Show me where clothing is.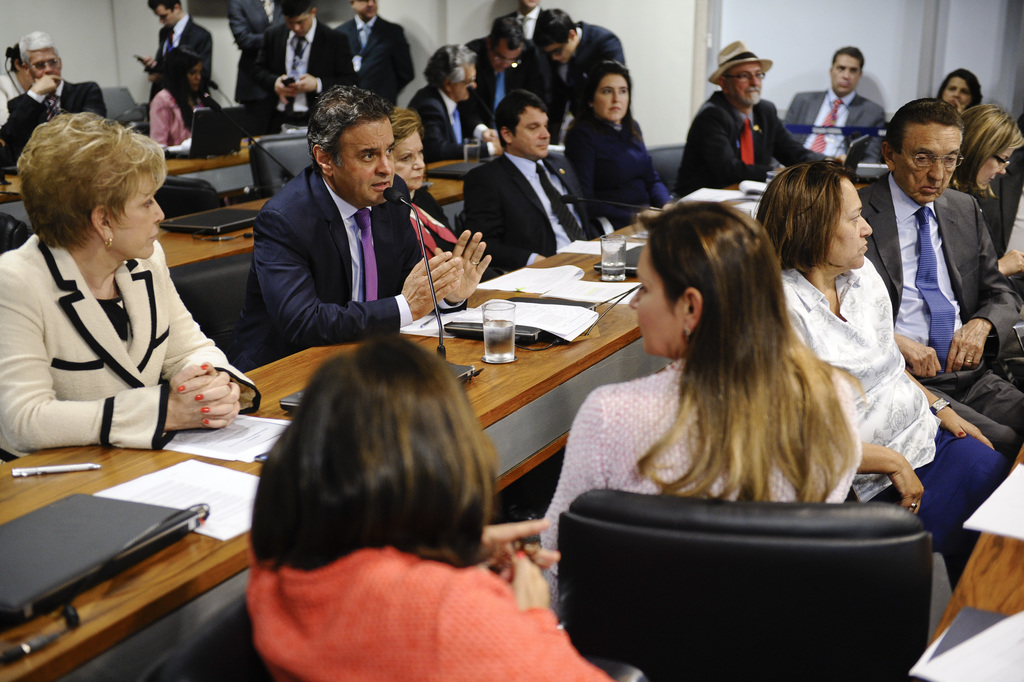
clothing is at [x1=146, y1=17, x2=211, y2=88].
